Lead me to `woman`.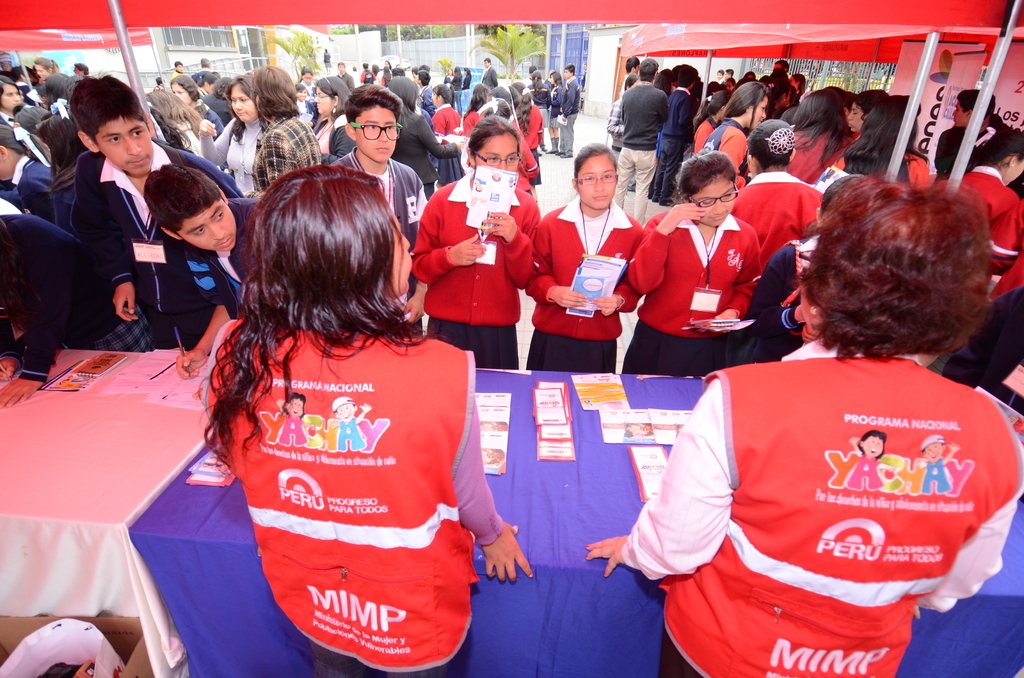
Lead to crop(173, 73, 222, 131).
